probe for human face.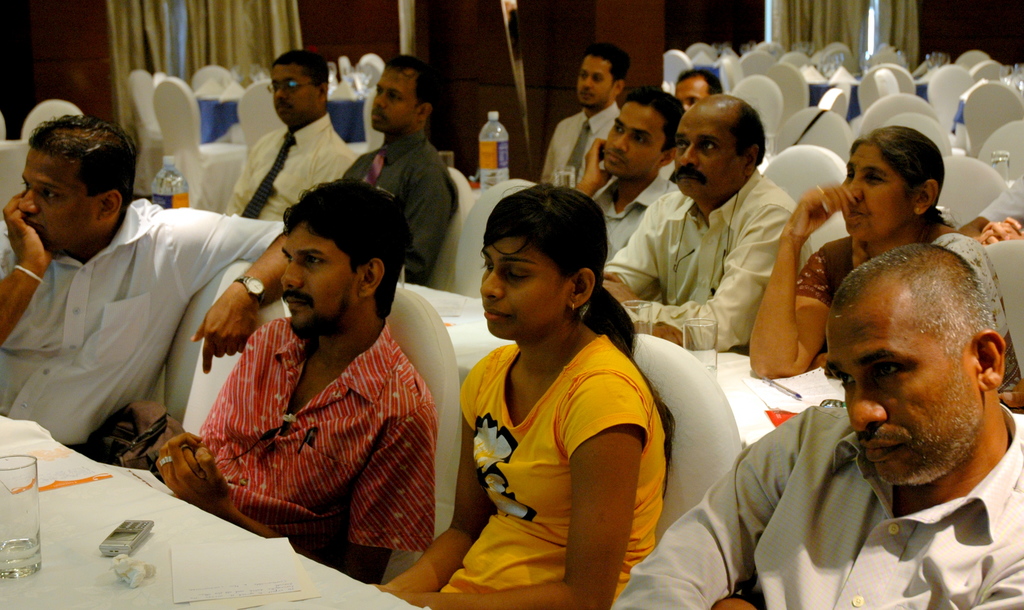
Probe result: locate(842, 142, 914, 243).
